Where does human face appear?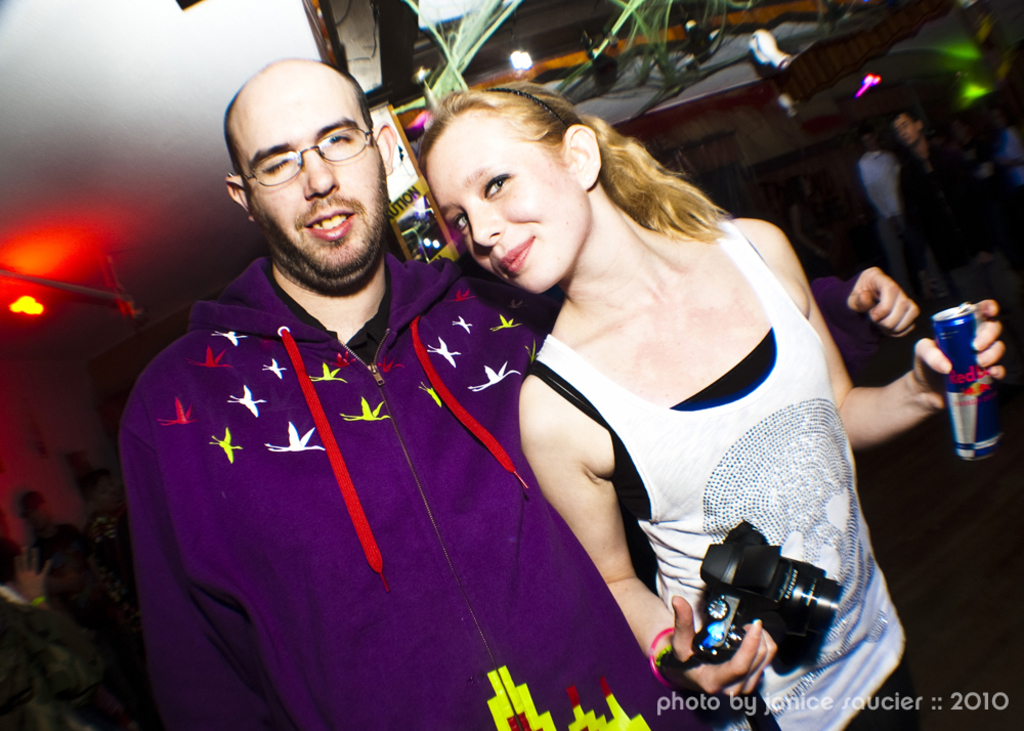
Appears at x1=427, y1=117, x2=589, y2=291.
